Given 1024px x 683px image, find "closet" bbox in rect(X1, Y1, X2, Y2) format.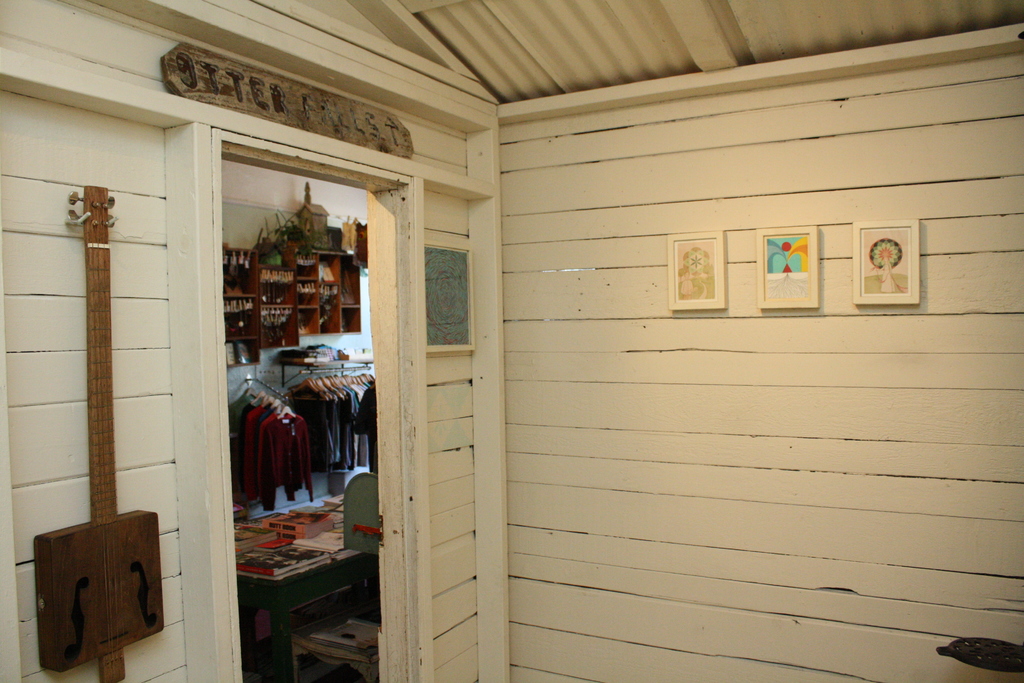
rect(289, 369, 376, 470).
